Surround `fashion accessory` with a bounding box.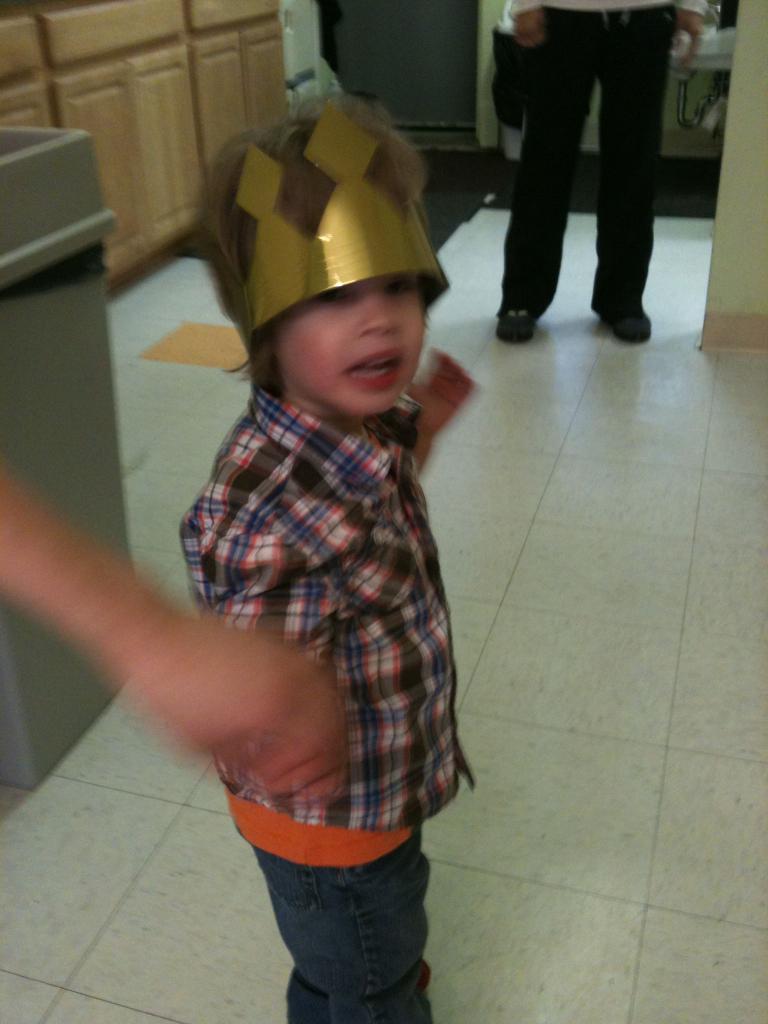
Rect(598, 304, 653, 348).
